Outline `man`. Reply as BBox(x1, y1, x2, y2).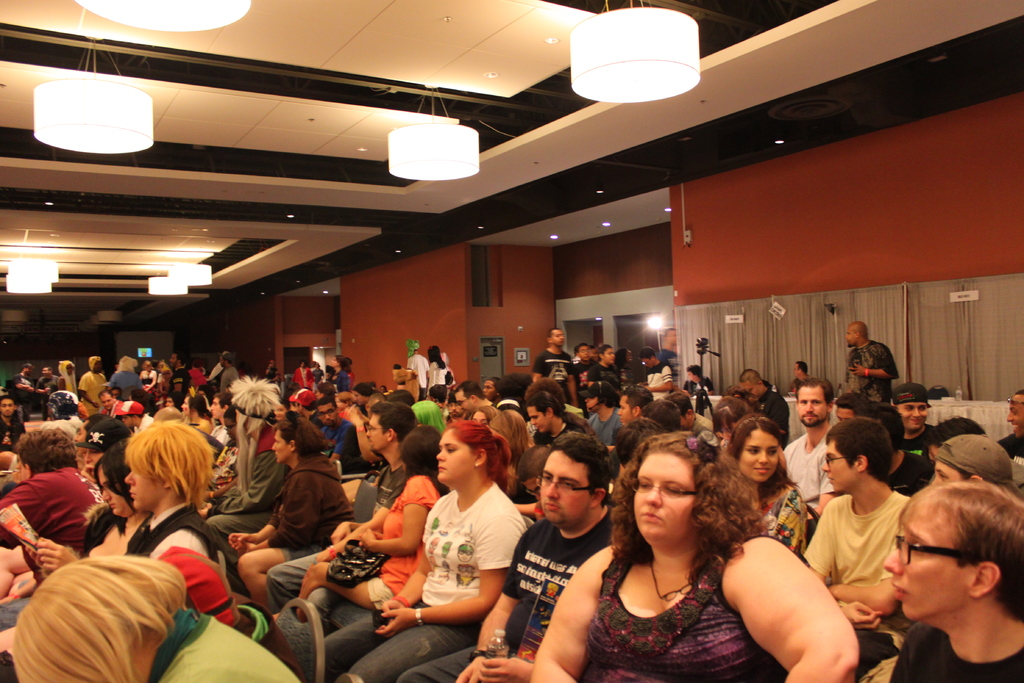
BBox(531, 383, 607, 459).
